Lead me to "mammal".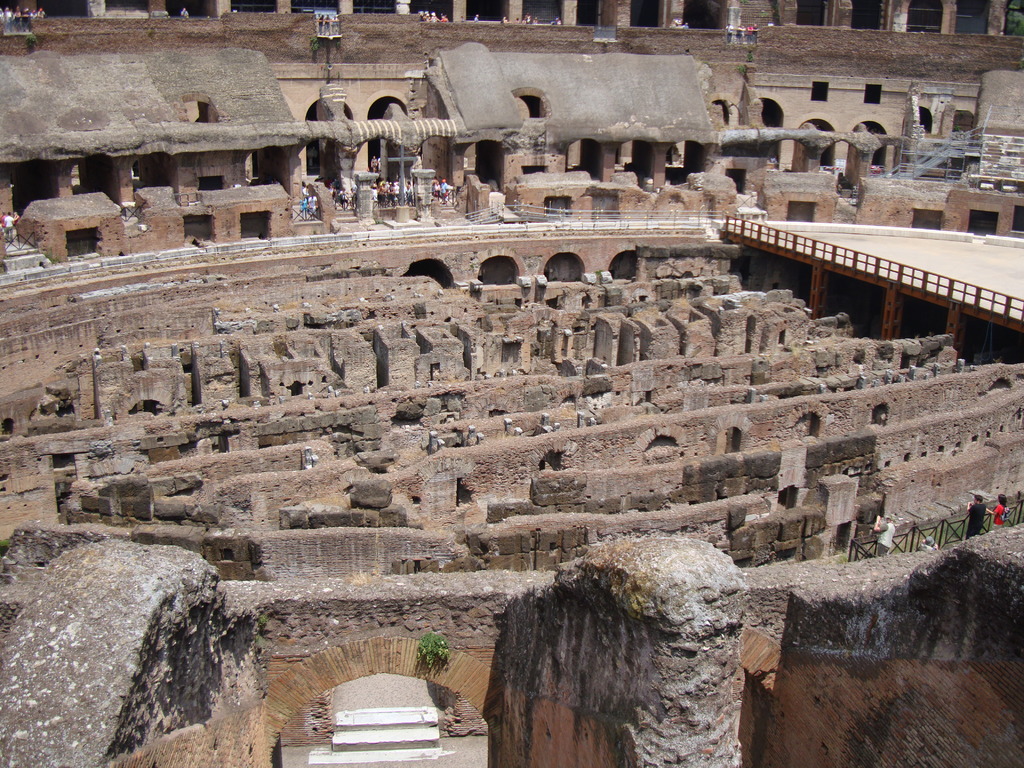
Lead to bbox=(37, 6, 46, 19).
